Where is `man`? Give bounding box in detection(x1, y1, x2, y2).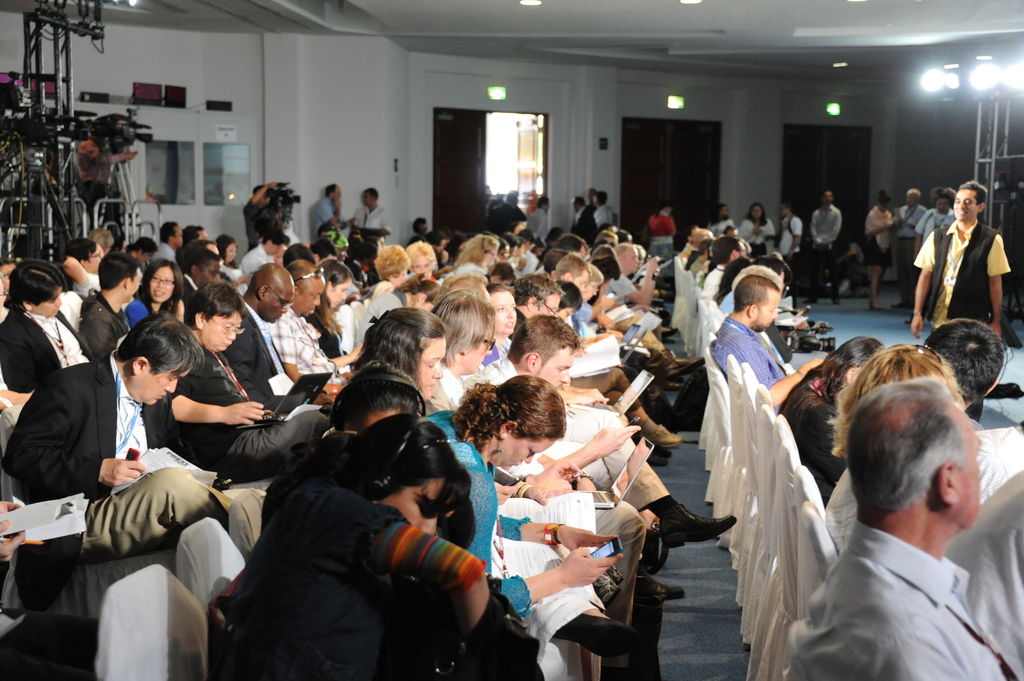
detection(801, 195, 847, 305).
